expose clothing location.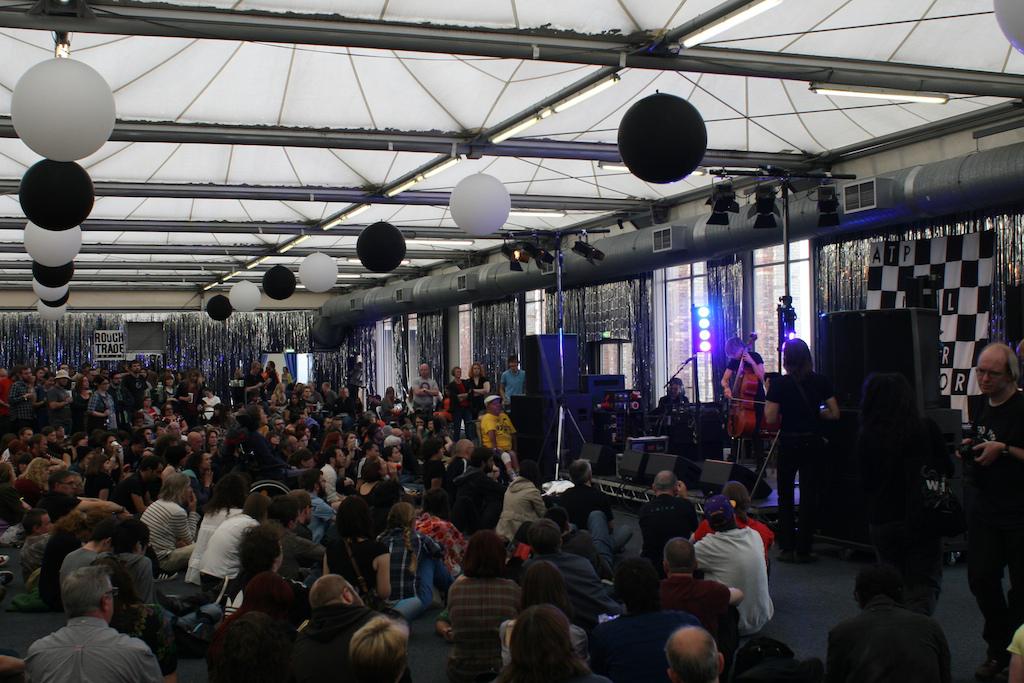
Exposed at 1009 627 1023 655.
